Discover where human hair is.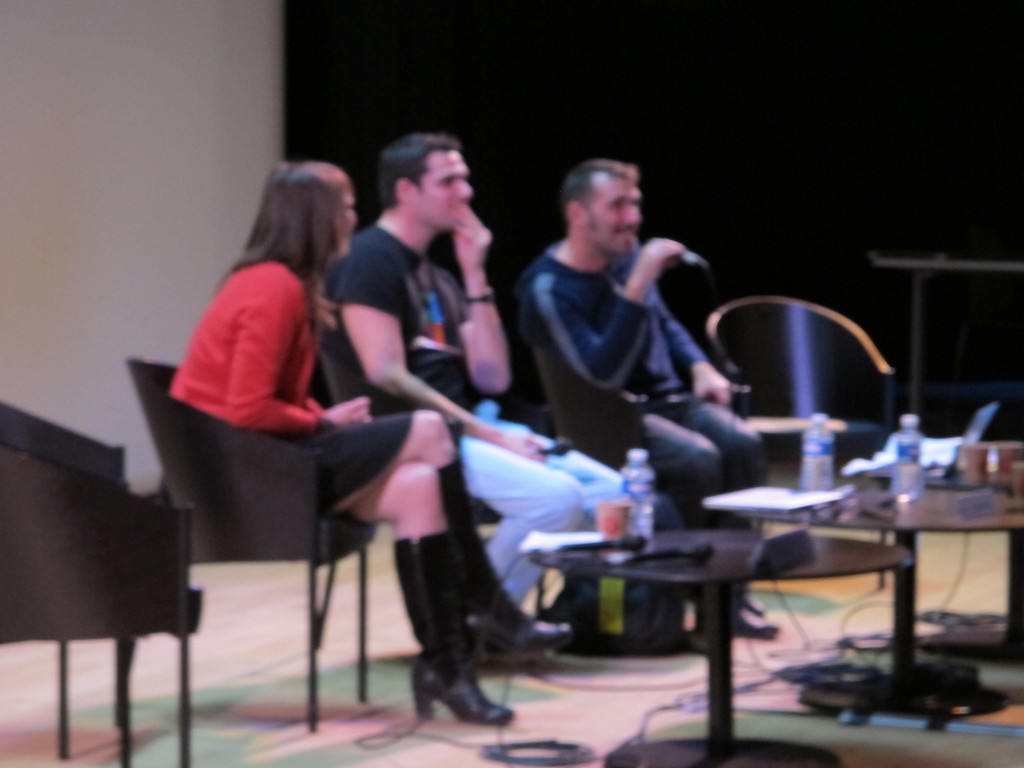
Discovered at {"x1": 227, "y1": 163, "x2": 358, "y2": 316}.
